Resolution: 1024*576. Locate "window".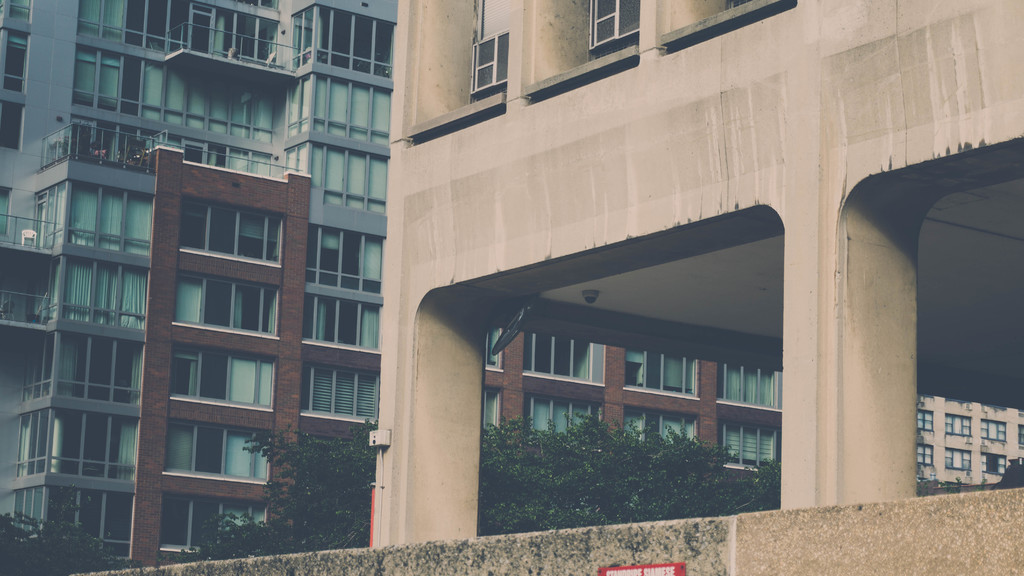
942/445/973/474.
